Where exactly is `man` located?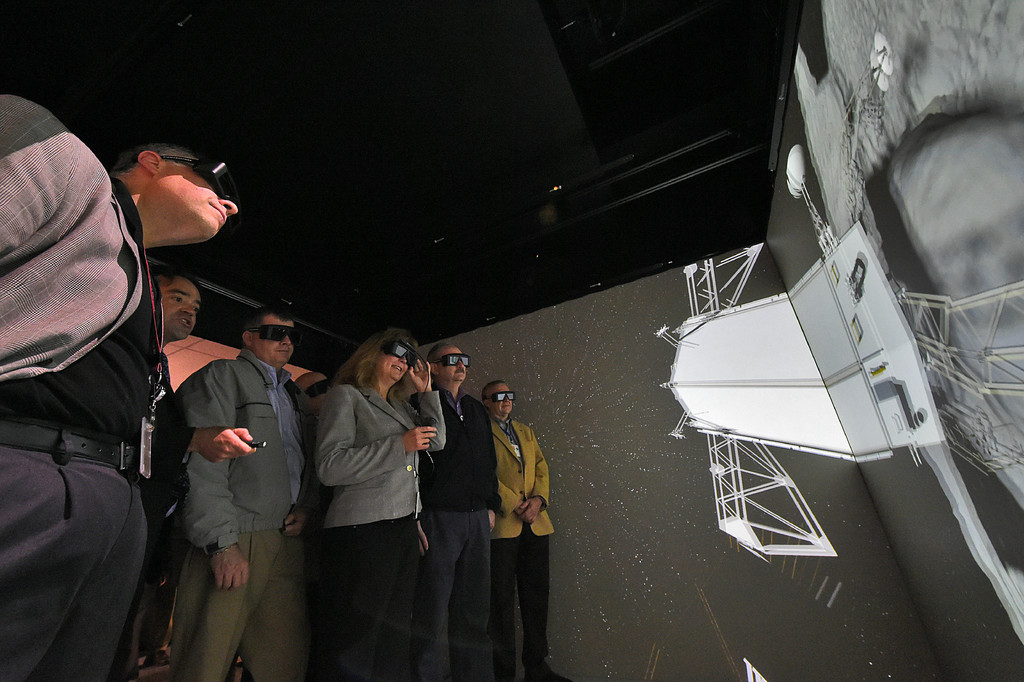
Its bounding box is 6, 95, 214, 681.
